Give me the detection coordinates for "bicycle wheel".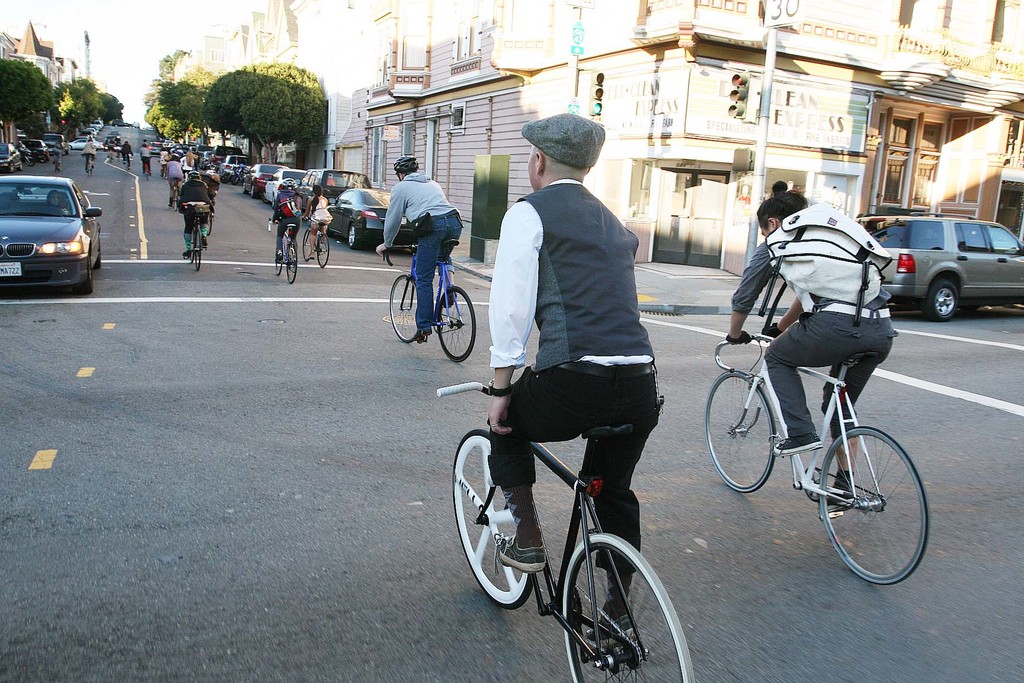
x1=563, y1=533, x2=695, y2=682.
